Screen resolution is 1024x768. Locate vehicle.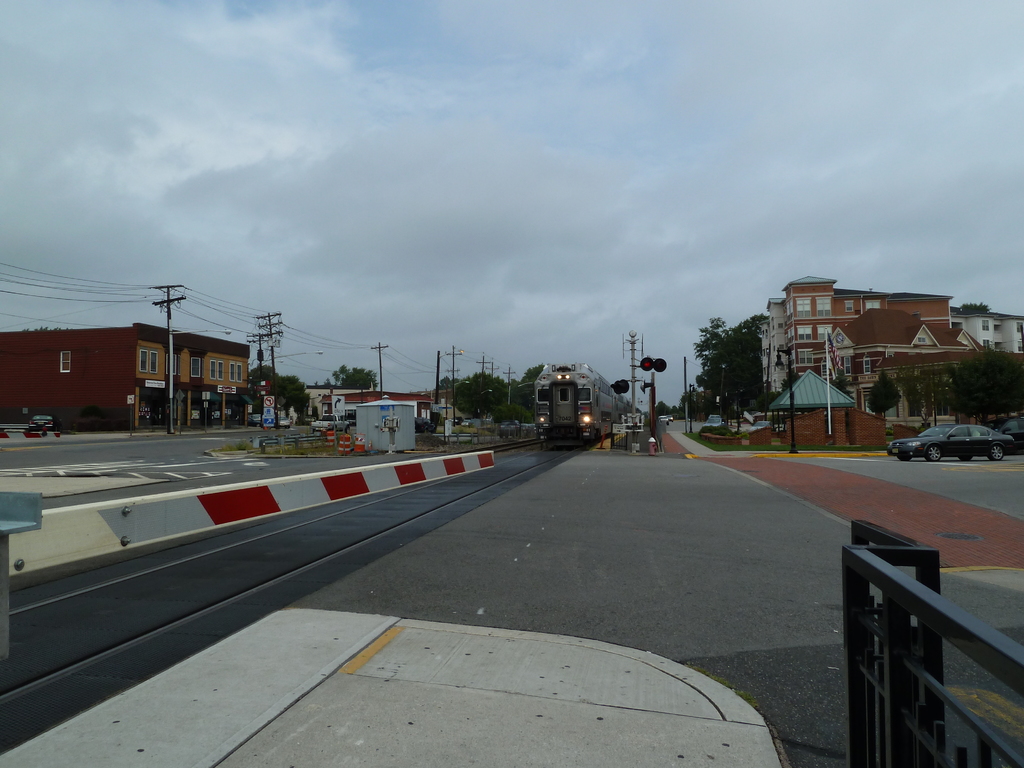
region(900, 413, 1014, 462).
